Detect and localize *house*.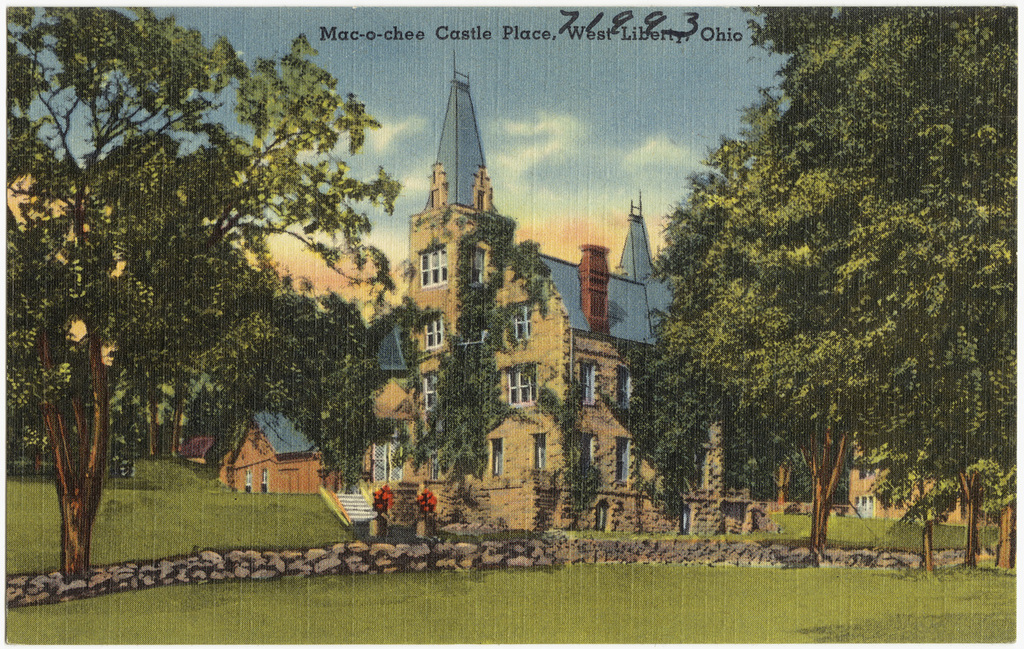
Localized at x1=220 y1=407 x2=346 y2=496.
